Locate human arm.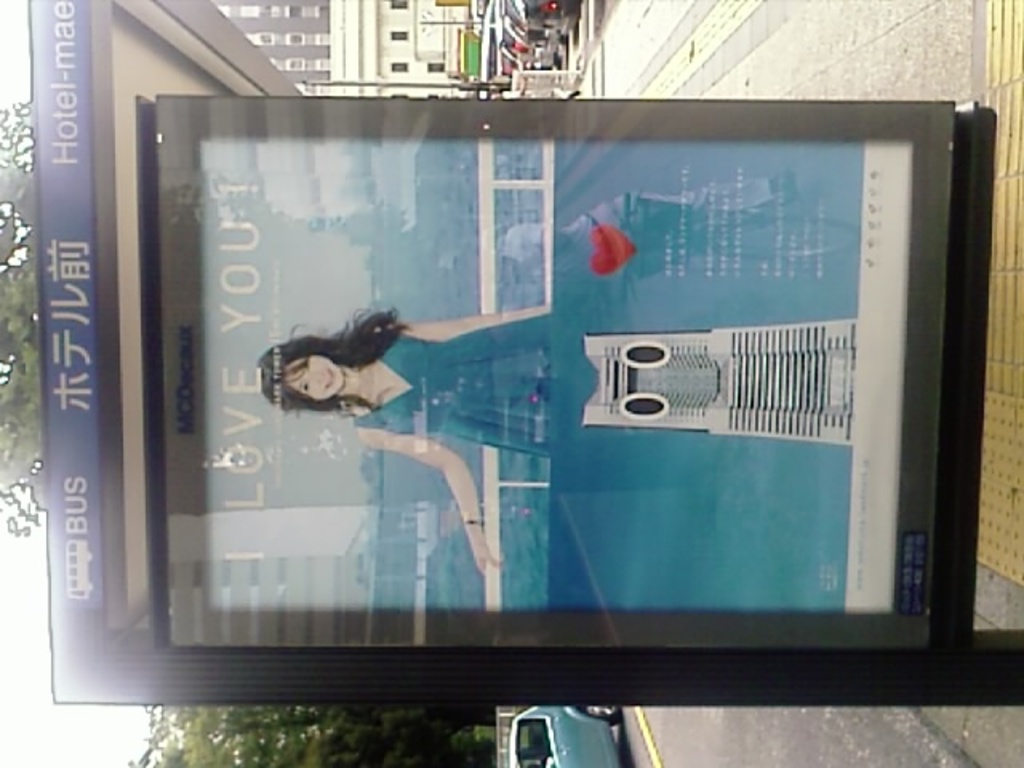
Bounding box: region(395, 315, 522, 341).
